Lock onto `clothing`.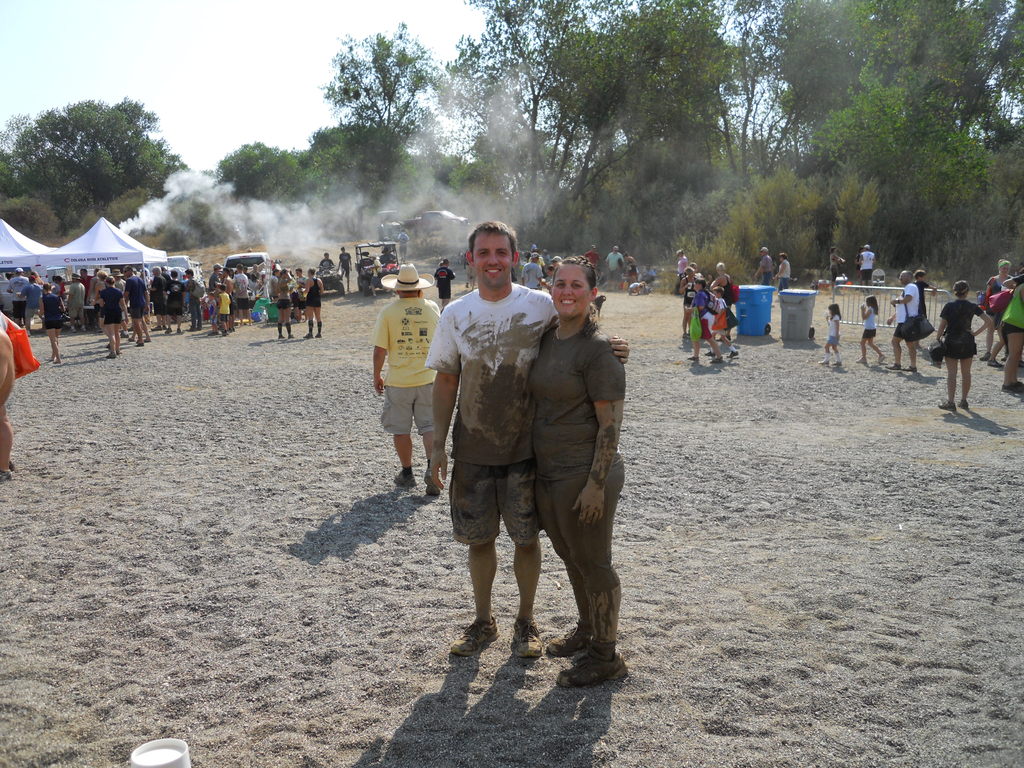
Locked: locate(940, 300, 974, 354).
